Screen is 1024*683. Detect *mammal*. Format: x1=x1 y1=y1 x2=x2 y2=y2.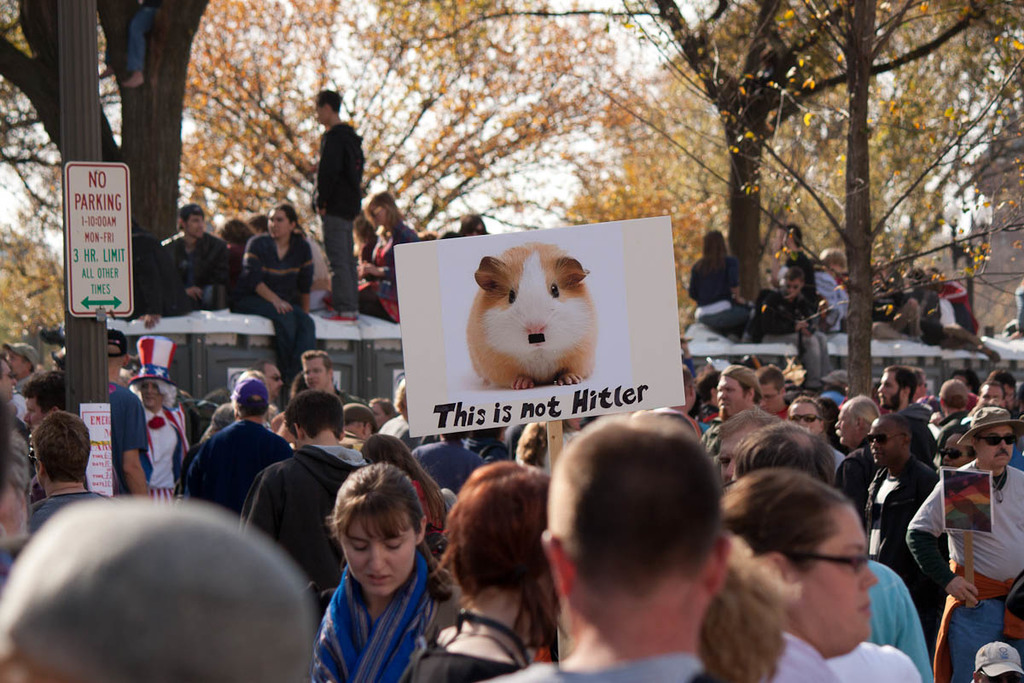
x1=864 y1=420 x2=948 y2=651.
